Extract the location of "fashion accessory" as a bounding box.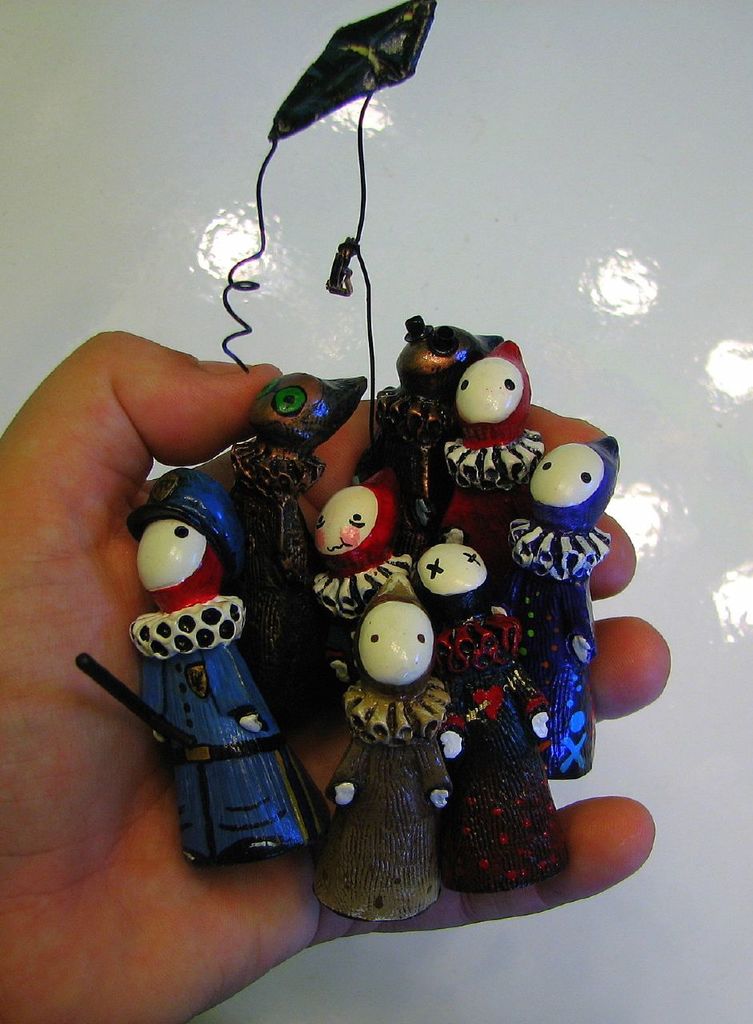
box=[461, 667, 549, 755].
